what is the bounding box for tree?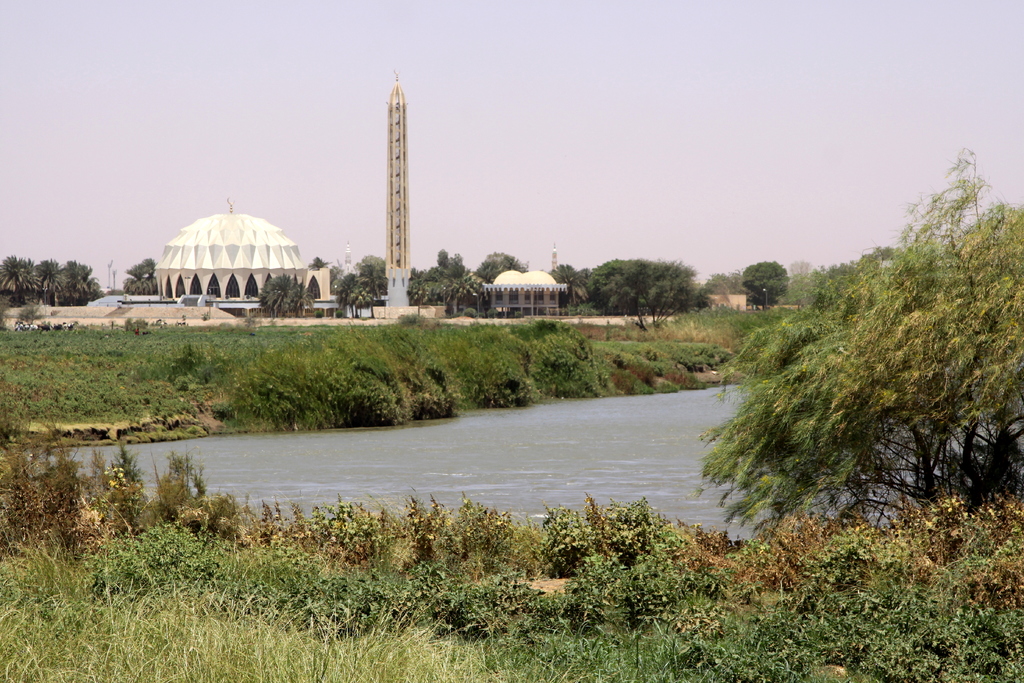
[x1=479, y1=256, x2=519, y2=282].
